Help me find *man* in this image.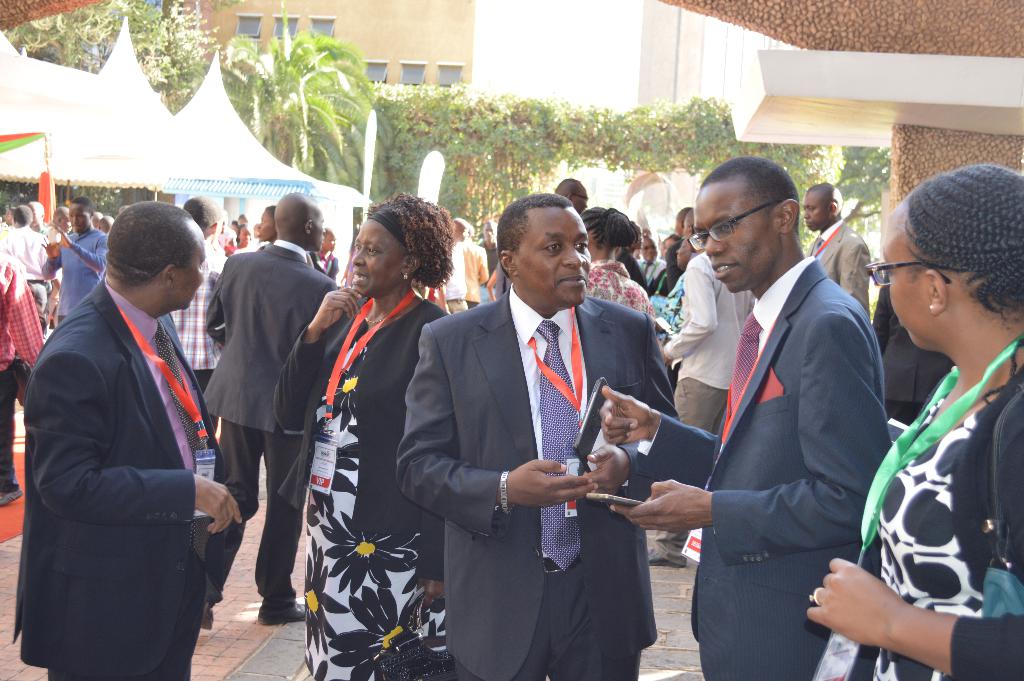
Found it: box(463, 226, 487, 306).
